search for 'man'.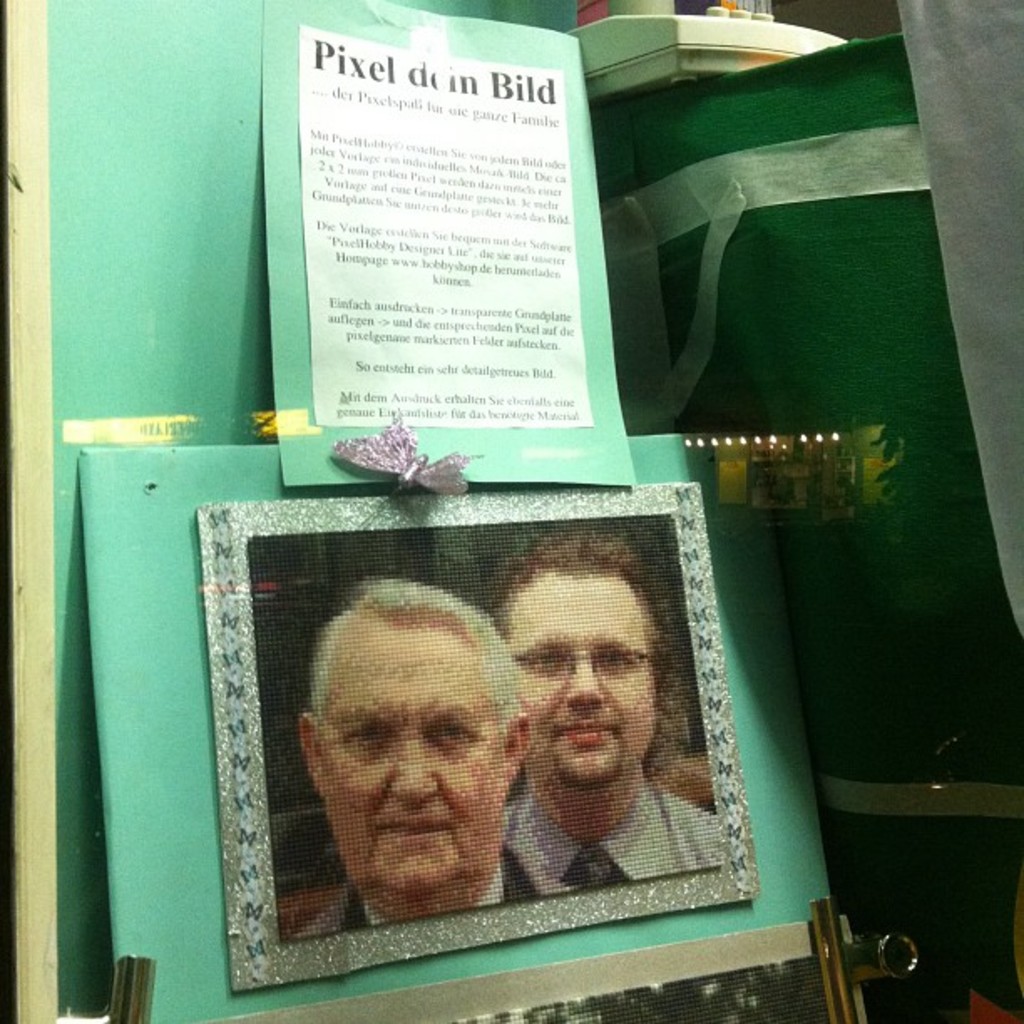
Found at pyautogui.locateOnScreen(289, 564, 579, 940).
